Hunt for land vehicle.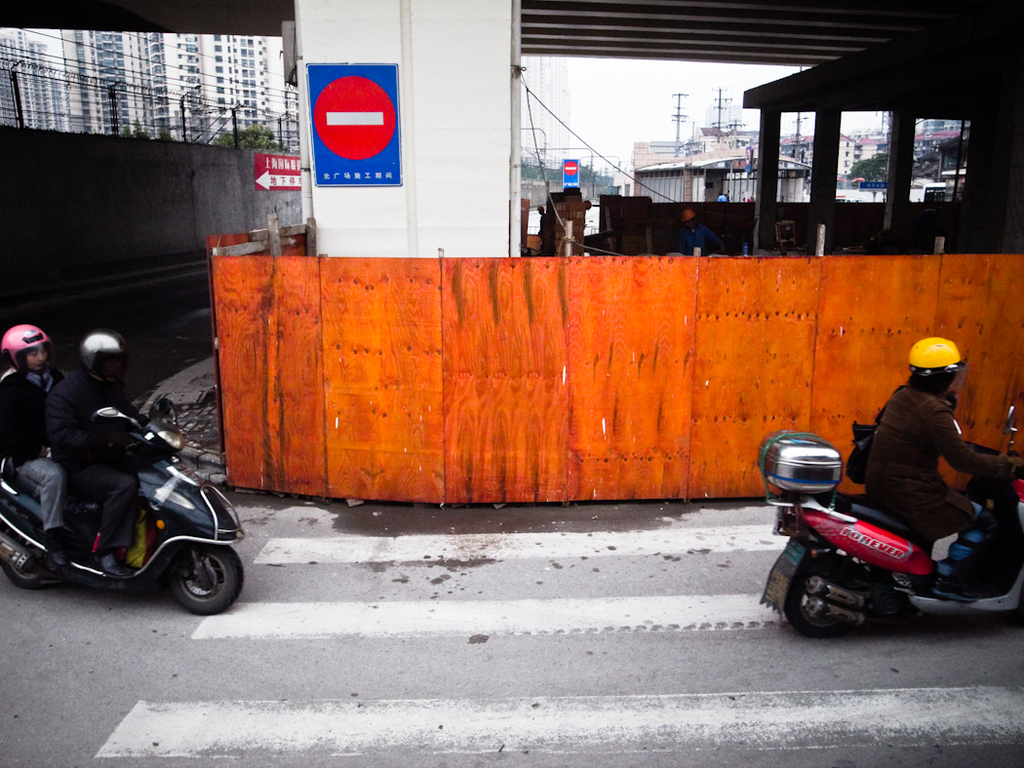
Hunted down at (x1=0, y1=403, x2=247, y2=618).
